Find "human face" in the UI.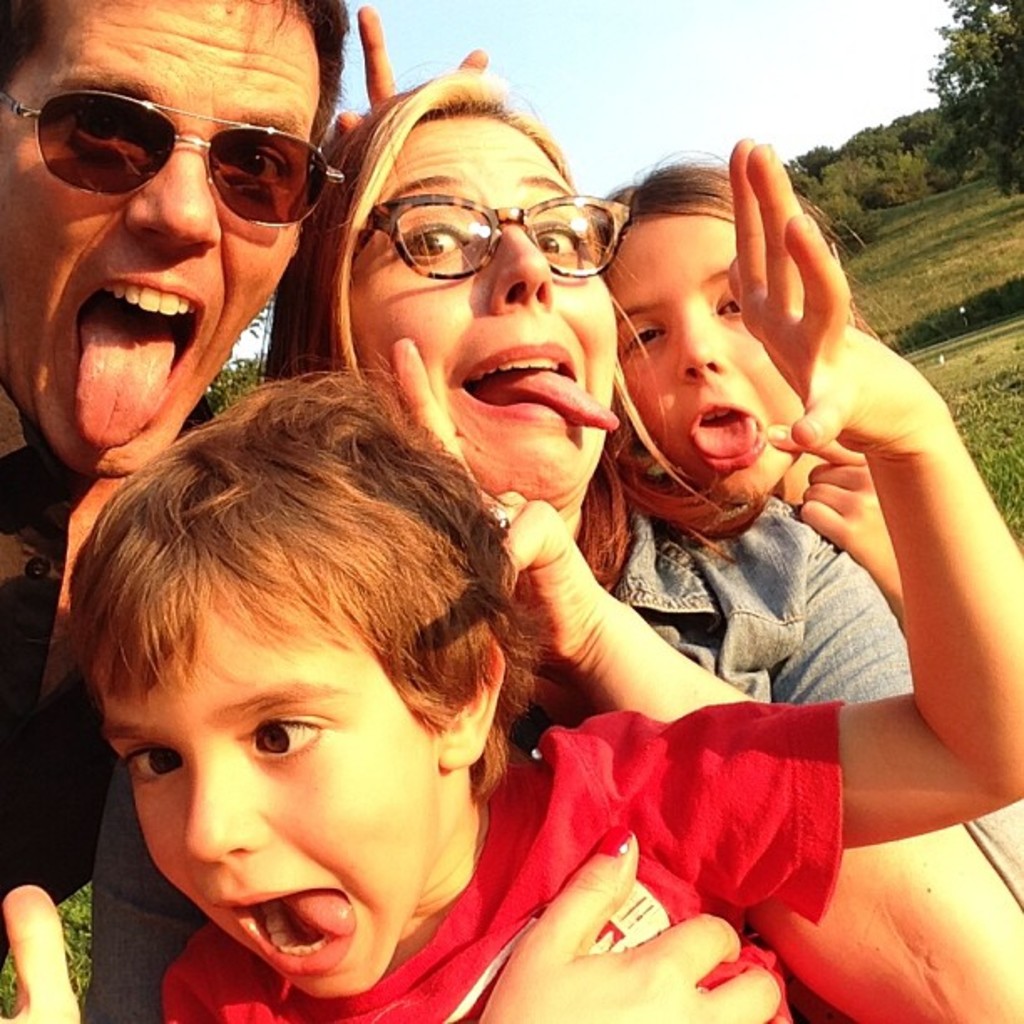
UI element at x1=356, y1=115, x2=619, y2=497.
